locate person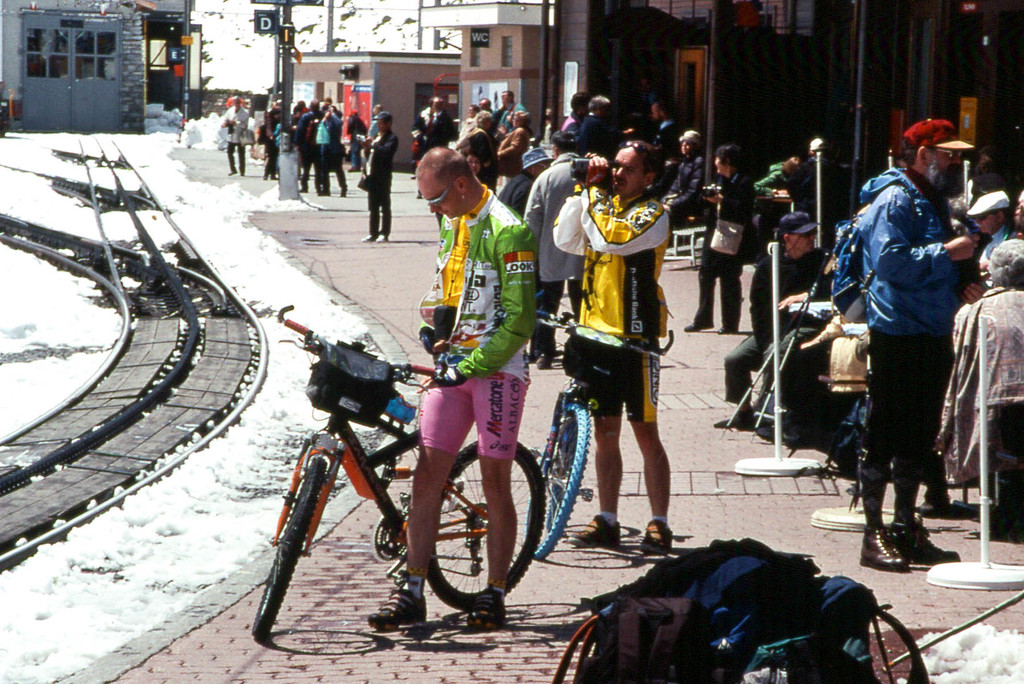
region(719, 208, 828, 426)
